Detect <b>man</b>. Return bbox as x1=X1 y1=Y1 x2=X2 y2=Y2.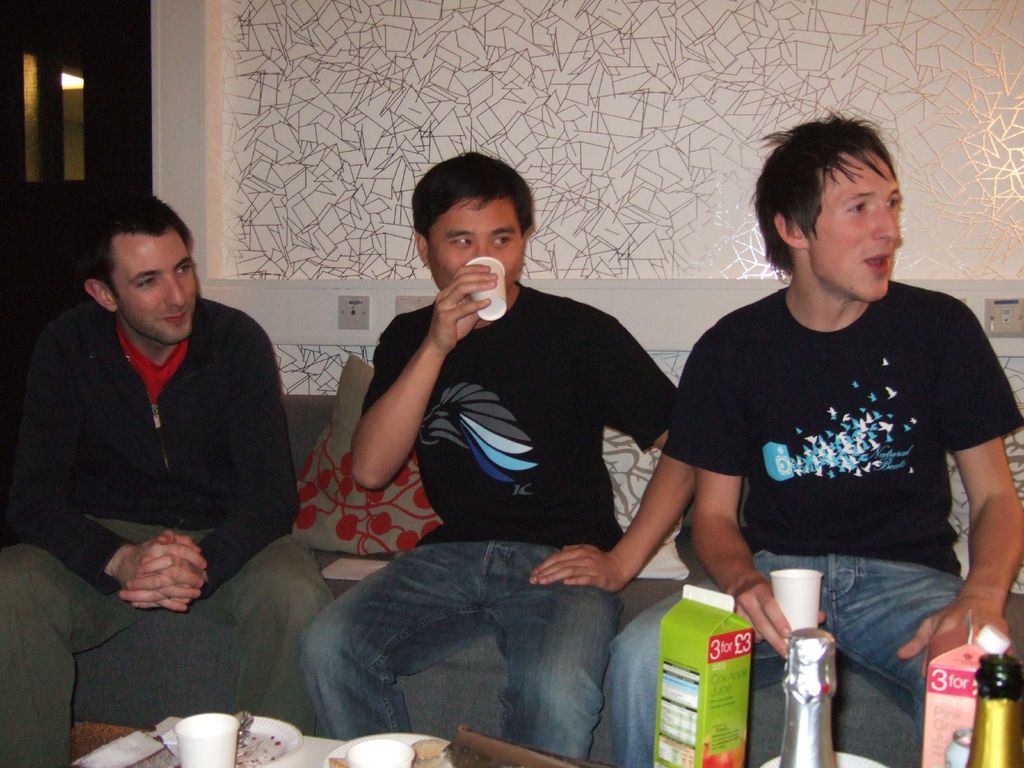
x1=602 y1=111 x2=1023 y2=767.
